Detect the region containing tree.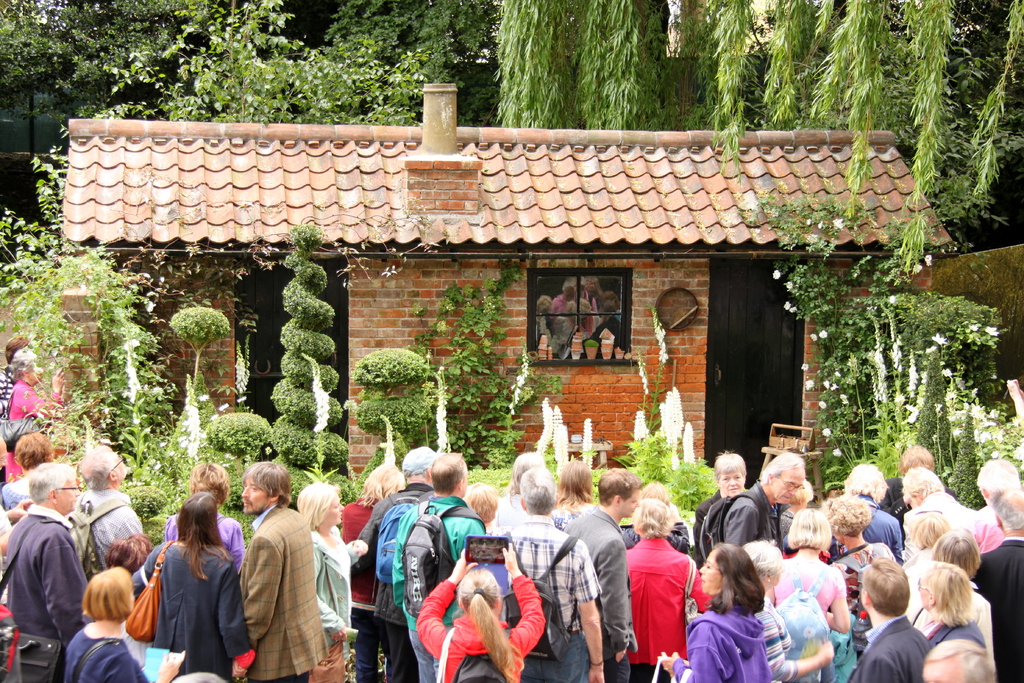
box(483, 0, 584, 135).
